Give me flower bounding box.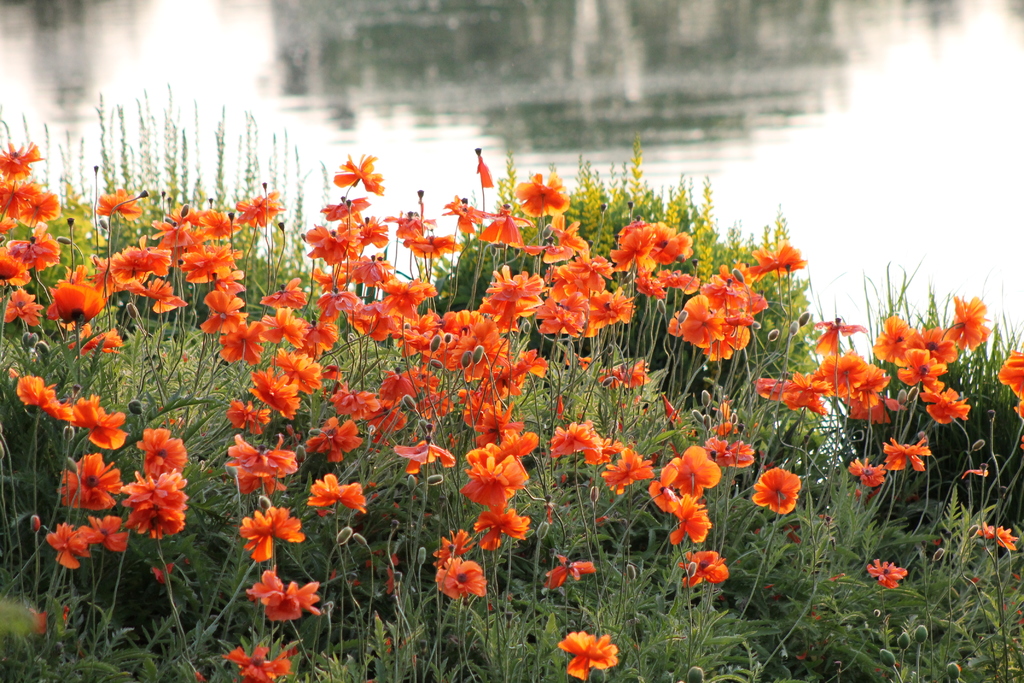
228:503:301:571.
